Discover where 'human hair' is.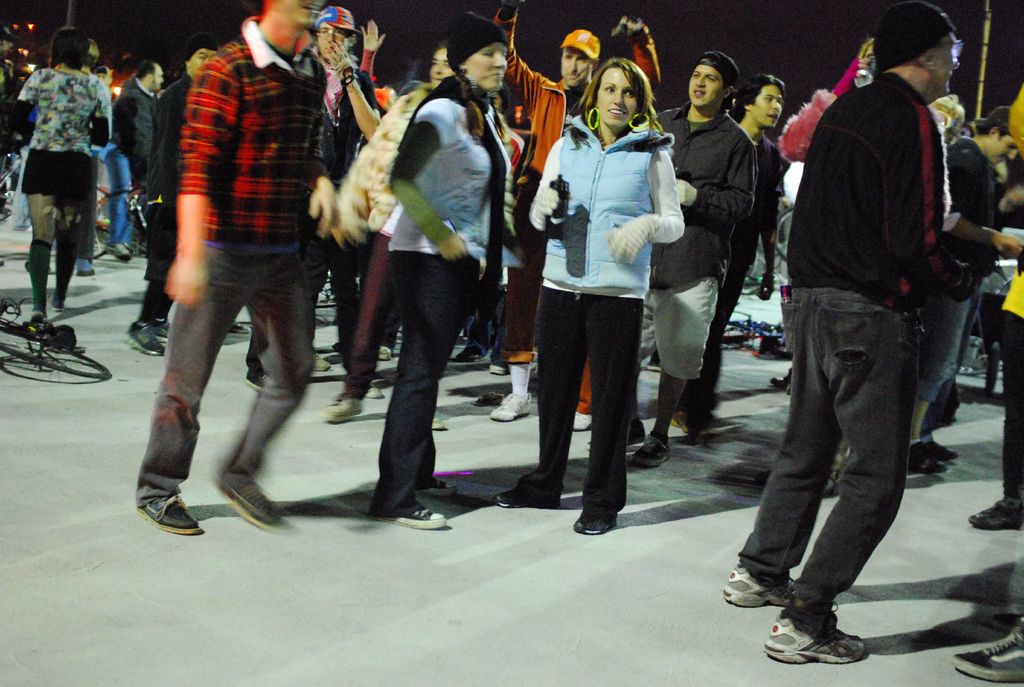
Discovered at <region>408, 29, 450, 83</region>.
